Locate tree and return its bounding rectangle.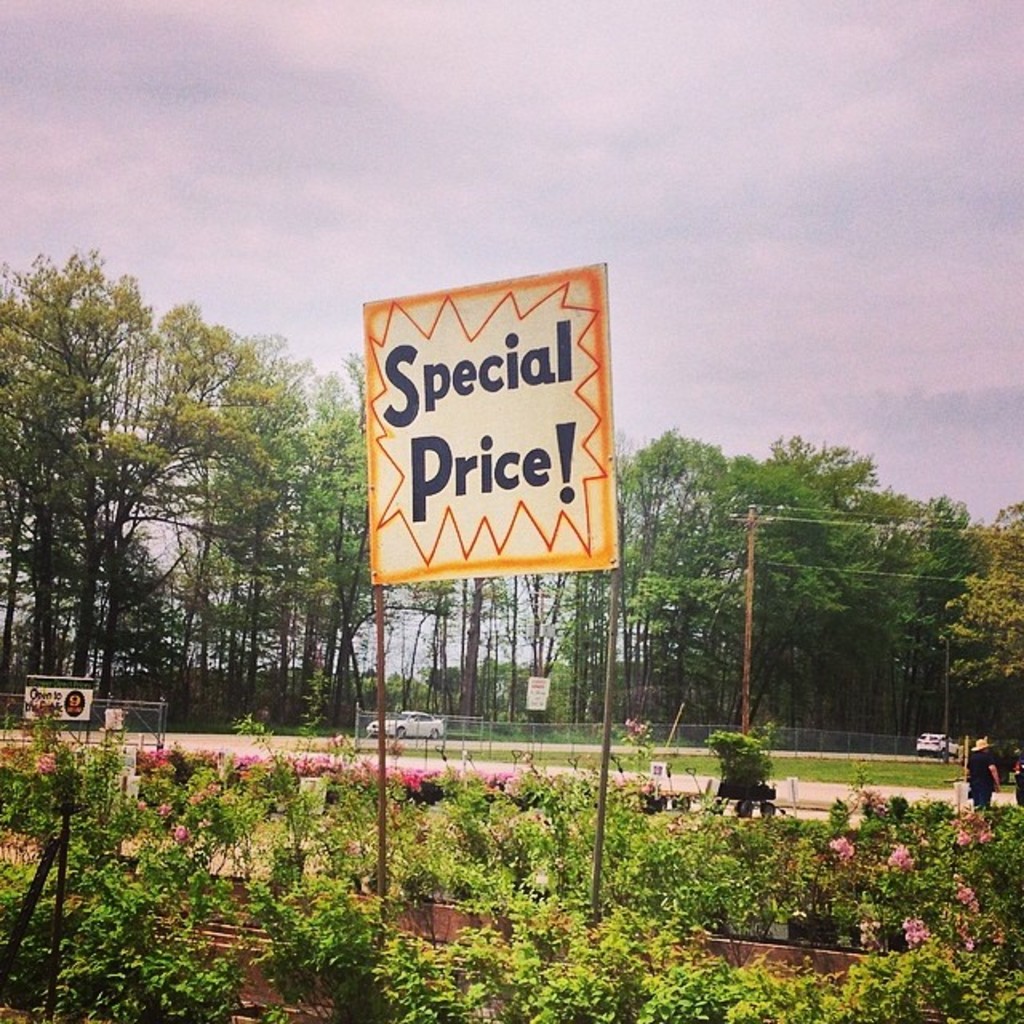
{"x1": 848, "y1": 483, "x2": 939, "y2": 738}.
